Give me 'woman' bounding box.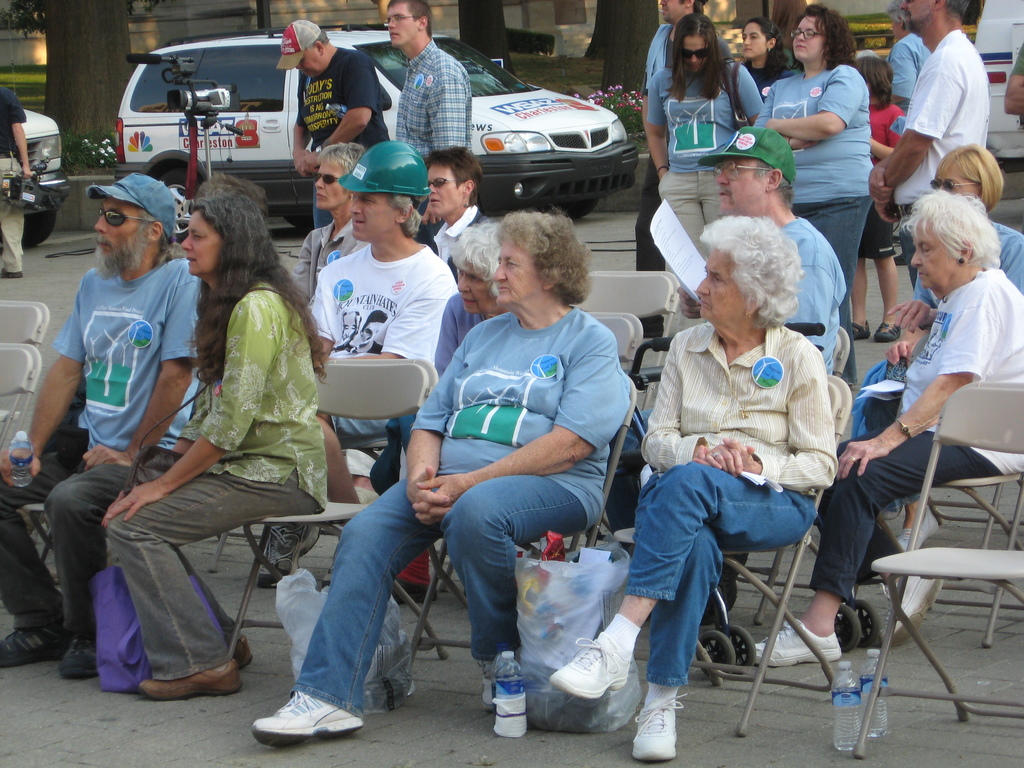
left=289, top=140, right=369, bottom=304.
